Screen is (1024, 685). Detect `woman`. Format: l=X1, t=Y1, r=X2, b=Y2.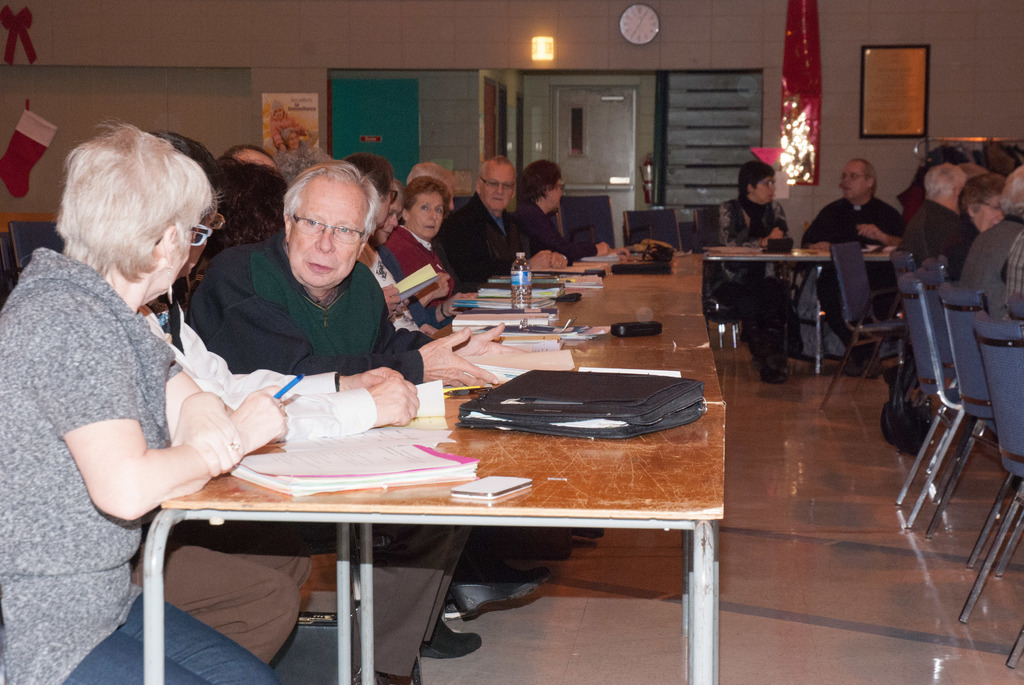
l=0, t=114, r=342, b=684.
